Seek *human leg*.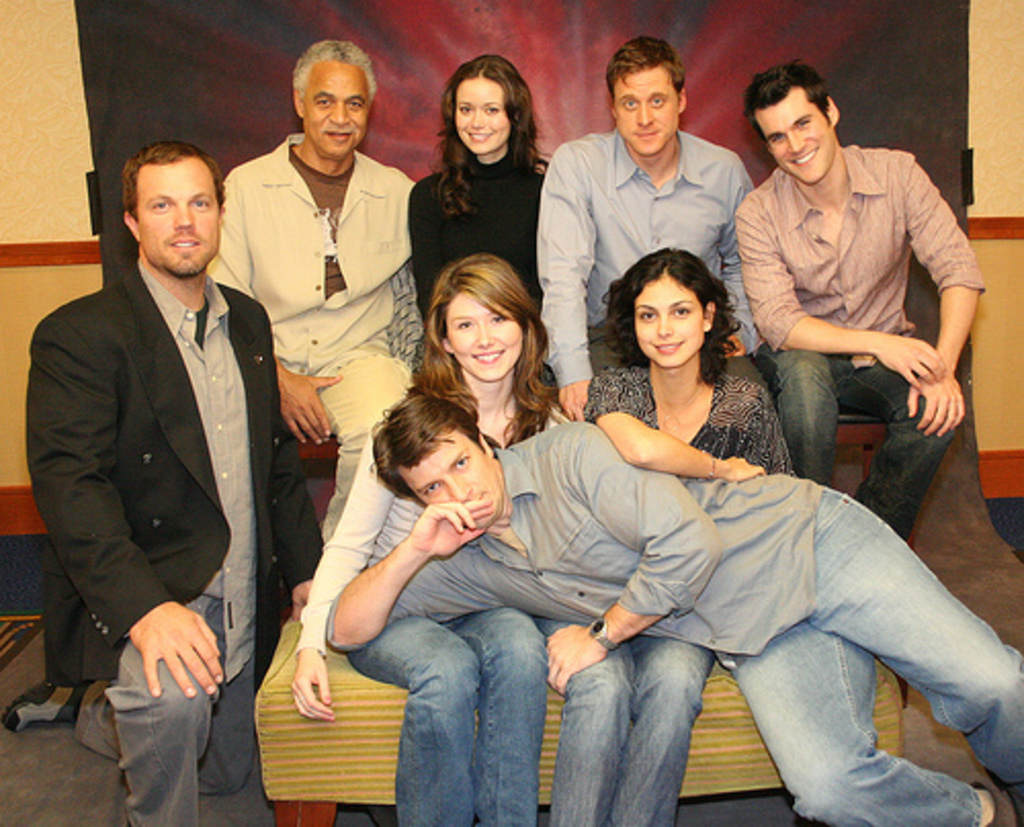
731/618/1022/825.
